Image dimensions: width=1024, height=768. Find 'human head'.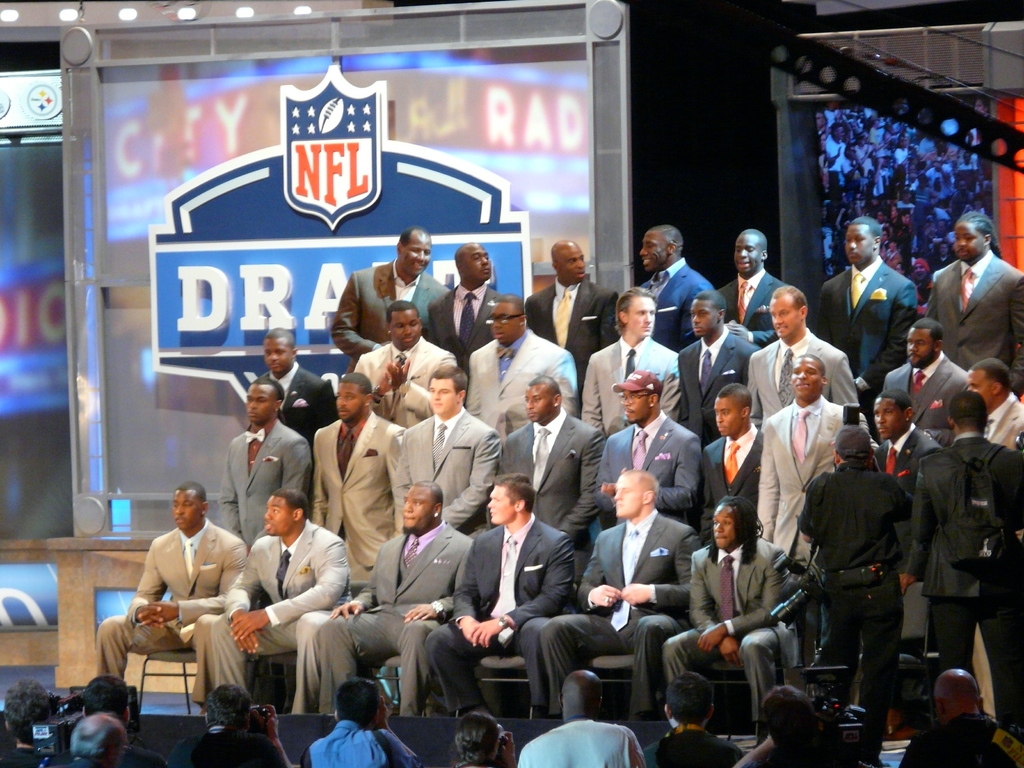
<bbox>453, 241, 492, 281</bbox>.
